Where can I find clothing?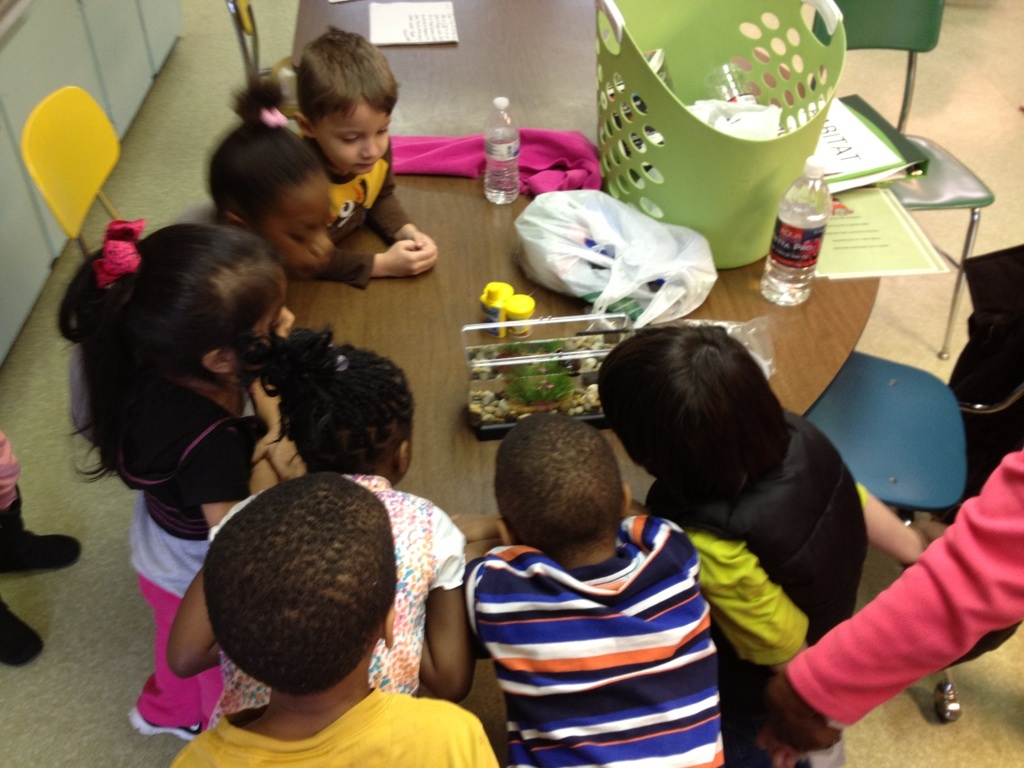
You can find it at bbox(640, 413, 877, 744).
